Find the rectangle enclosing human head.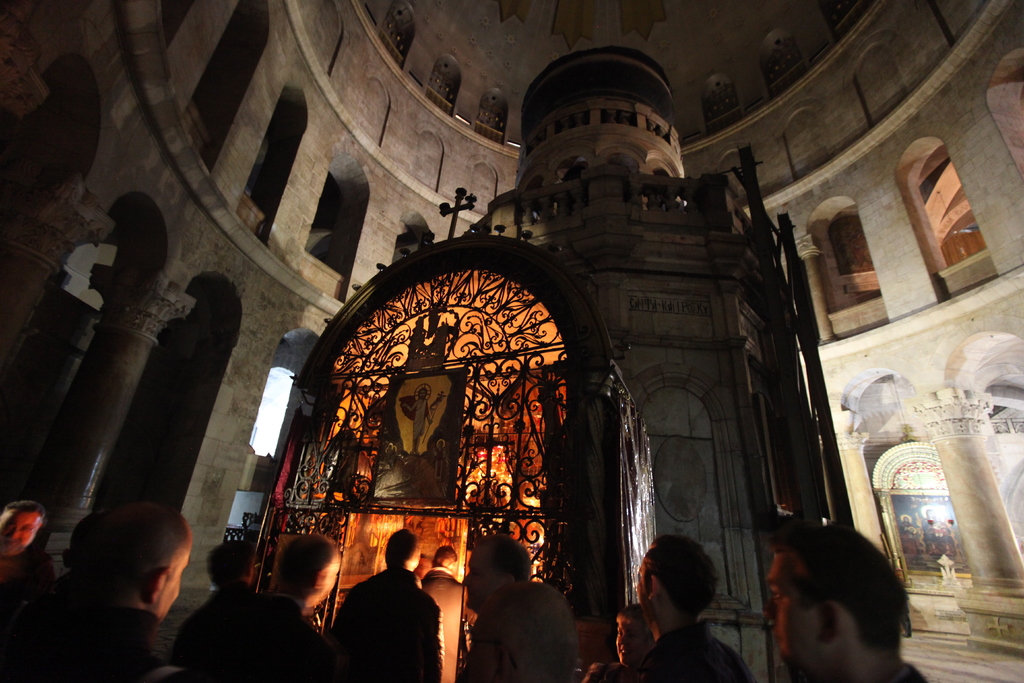
616 603 652 668.
